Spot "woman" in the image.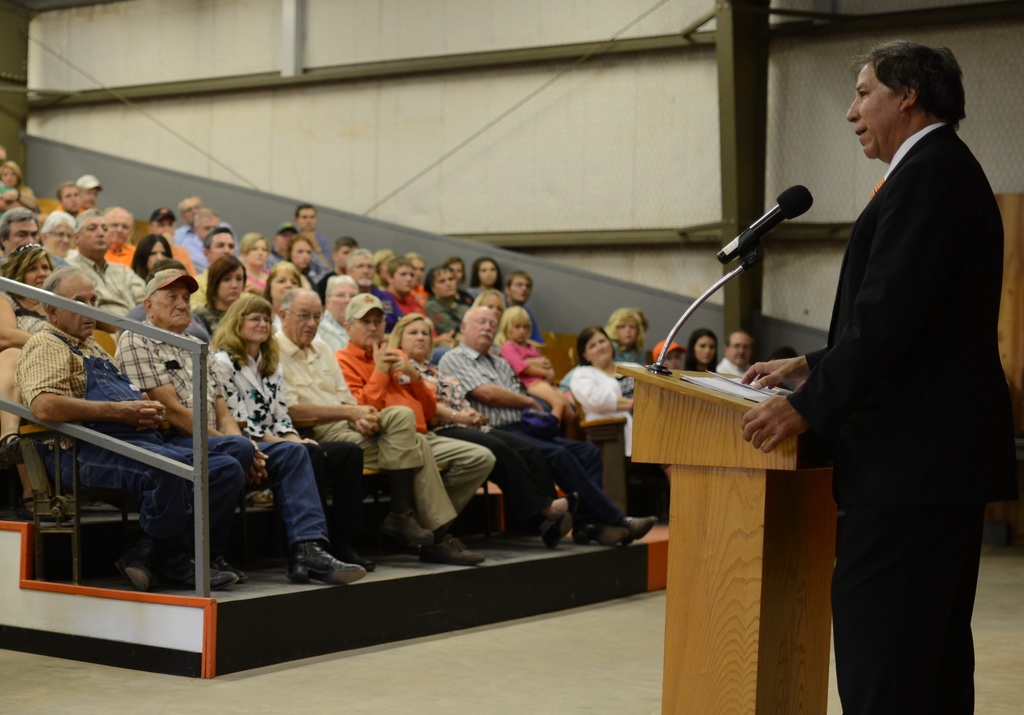
"woman" found at detection(461, 255, 510, 299).
